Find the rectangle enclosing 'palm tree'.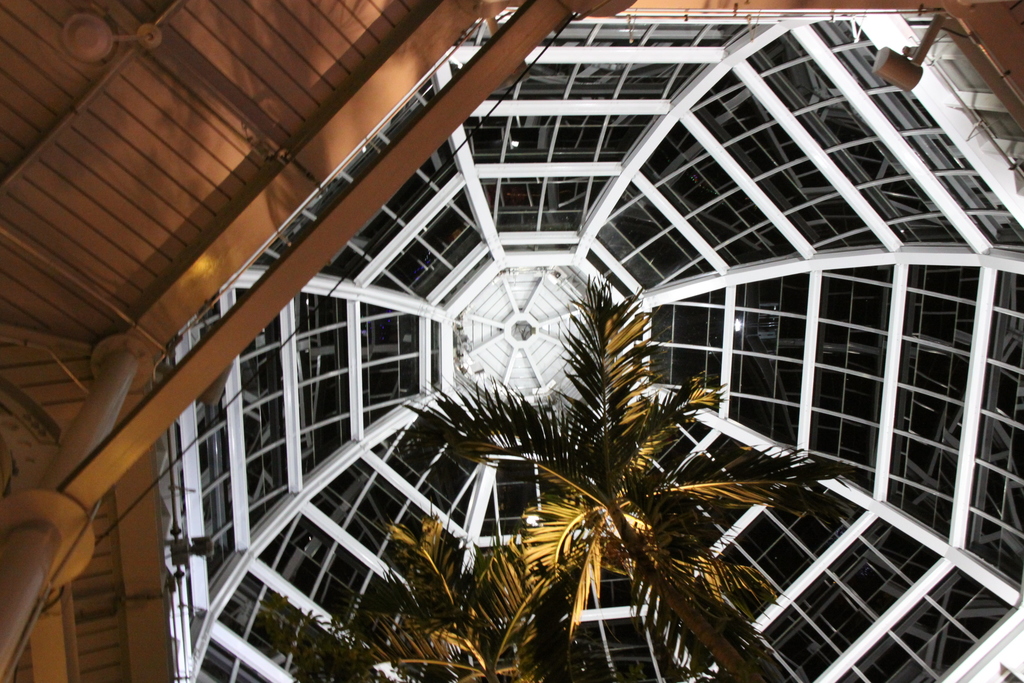
366,529,521,682.
